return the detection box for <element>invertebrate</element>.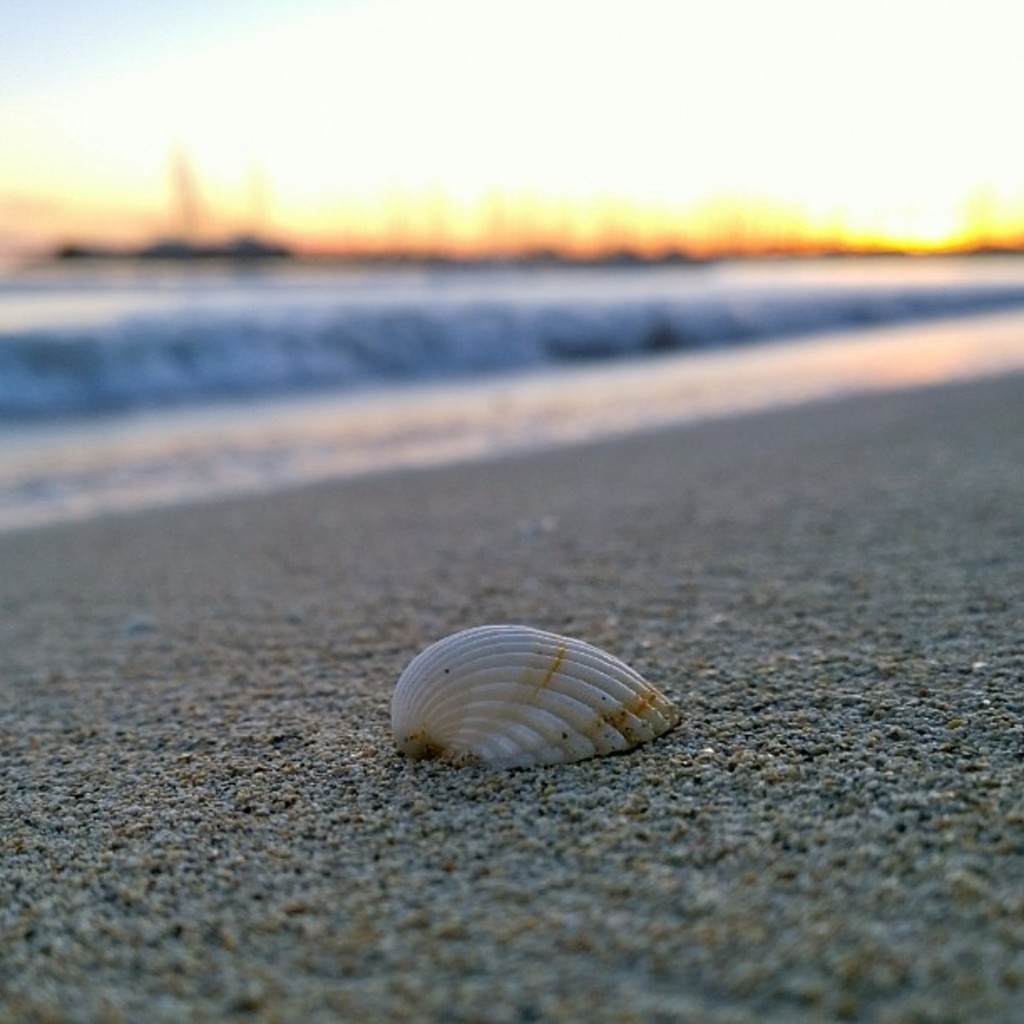
x1=390, y1=617, x2=681, y2=771.
